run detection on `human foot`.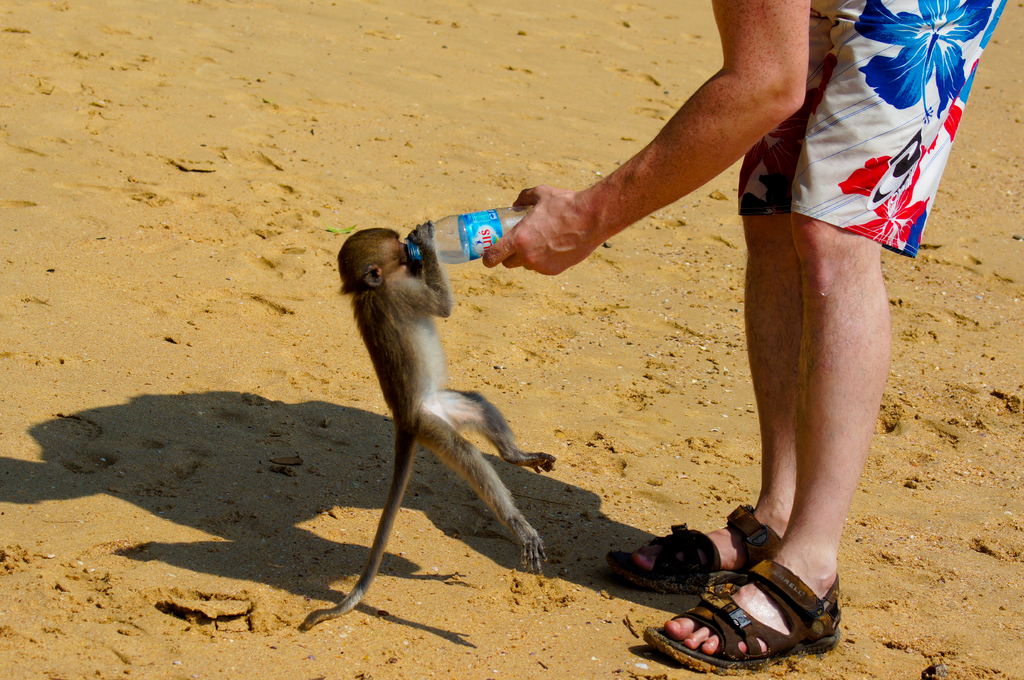
Result: l=612, t=501, r=793, b=590.
